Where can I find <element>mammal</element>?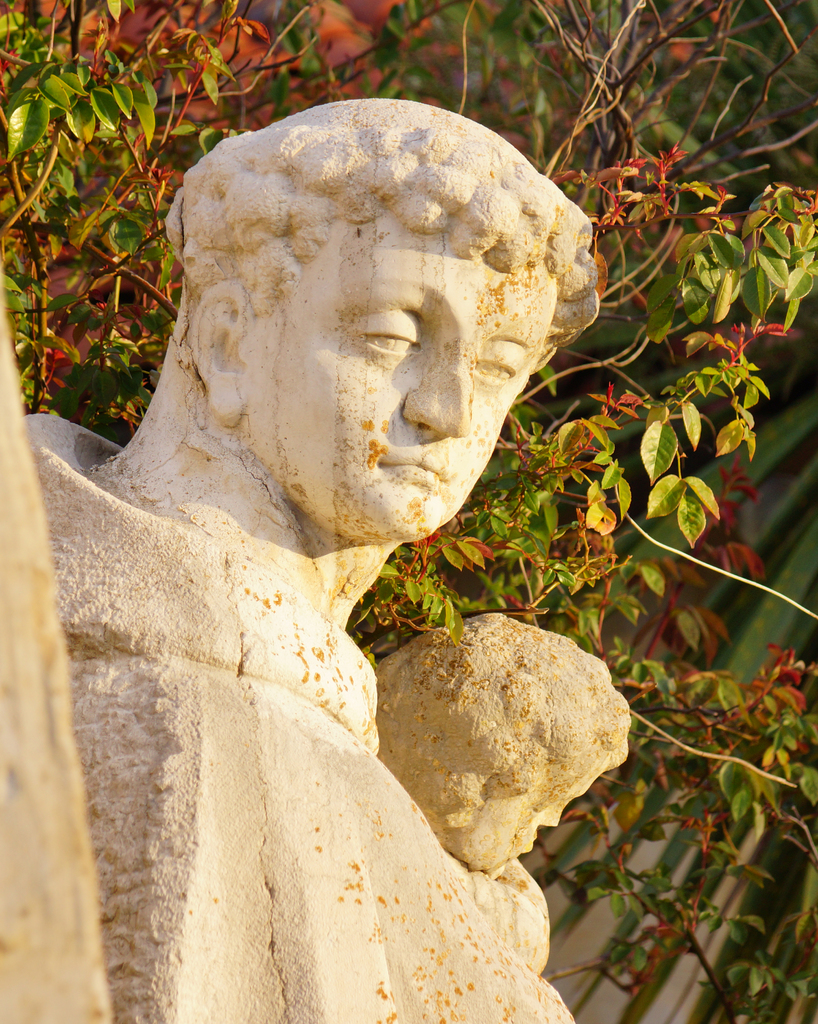
You can find it at 0, 91, 595, 1023.
